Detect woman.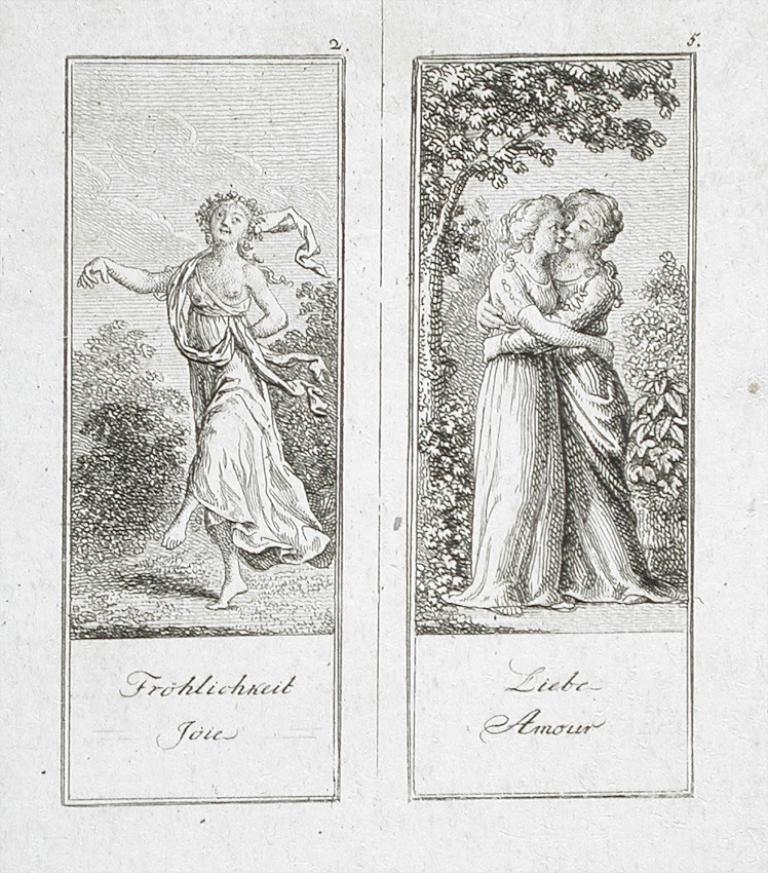
Detected at bbox=(450, 194, 616, 611).
